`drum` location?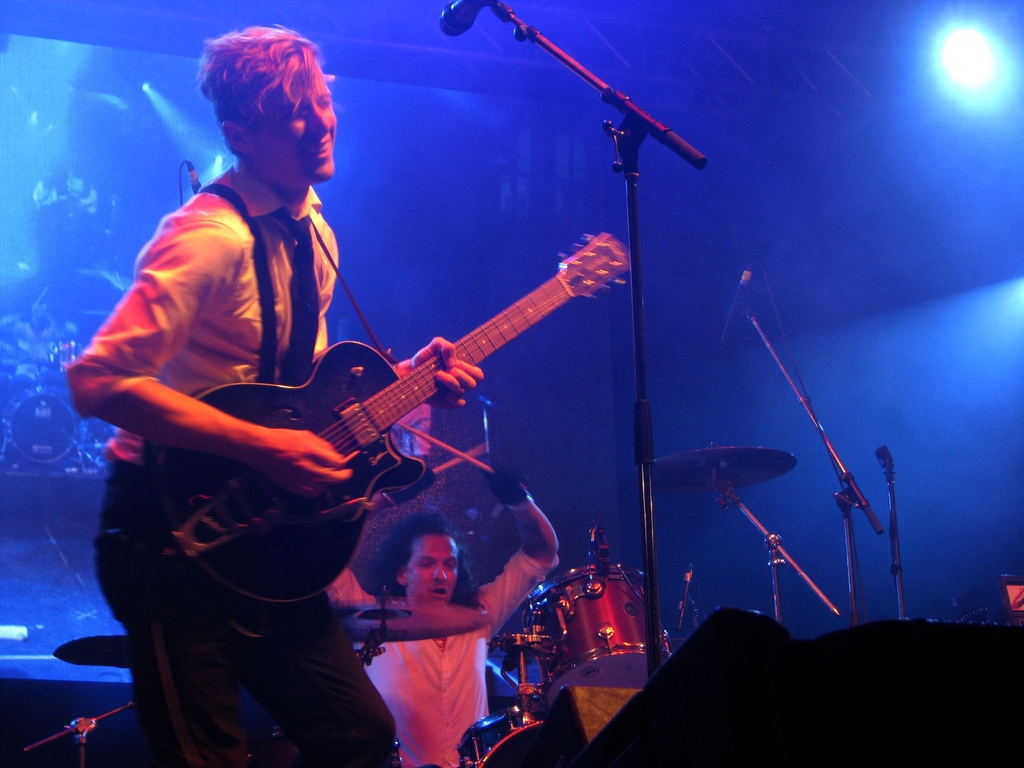
[456,703,538,767]
